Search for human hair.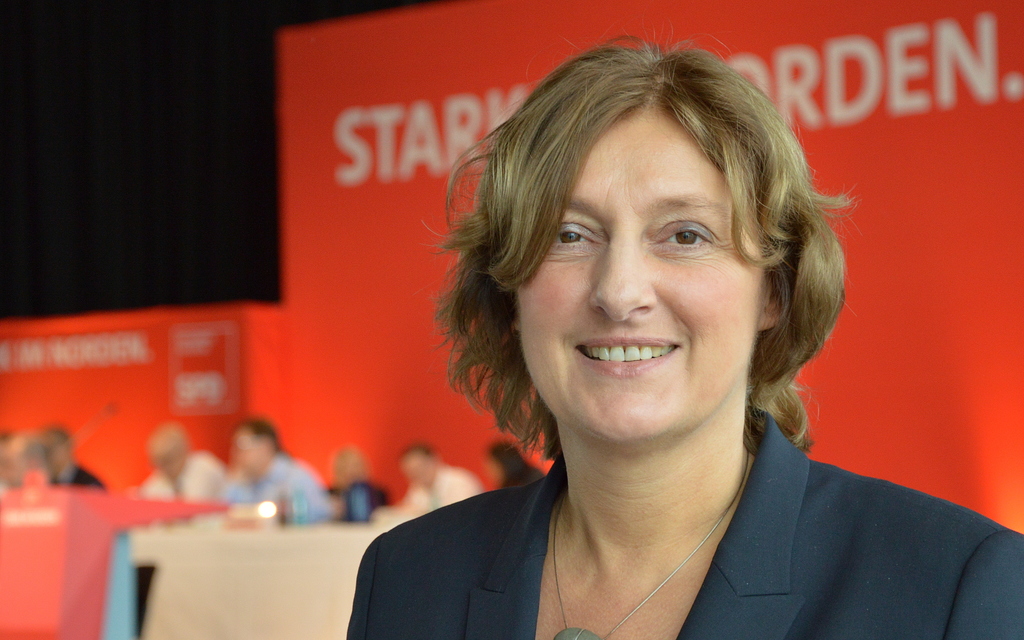
Found at crop(24, 425, 65, 465).
